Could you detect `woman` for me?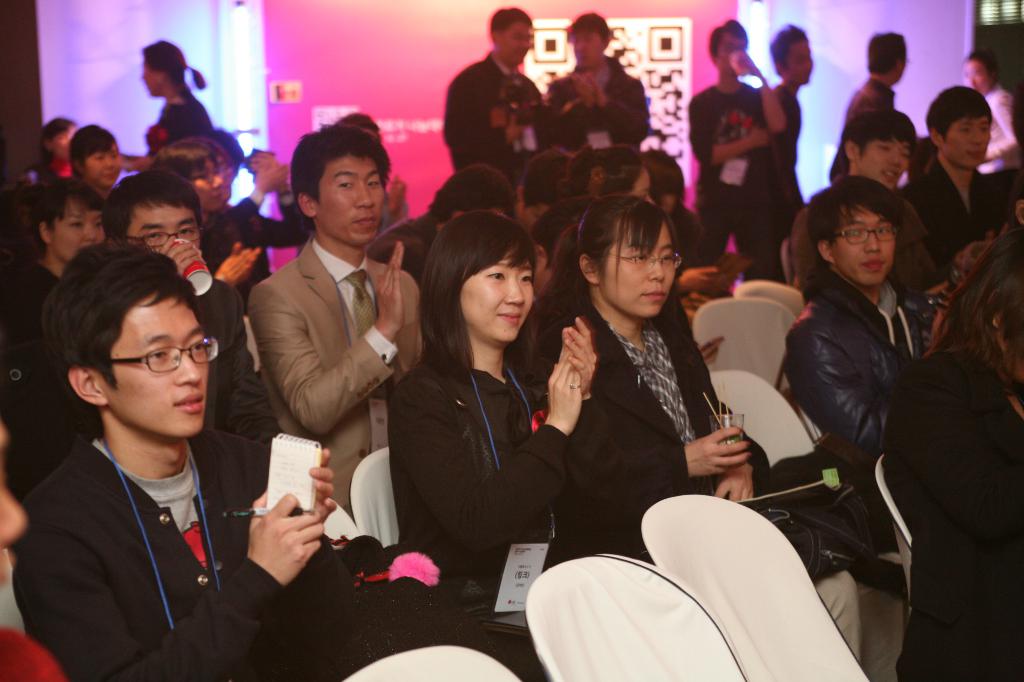
Detection result: [x1=531, y1=194, x2=904, y2=681].
